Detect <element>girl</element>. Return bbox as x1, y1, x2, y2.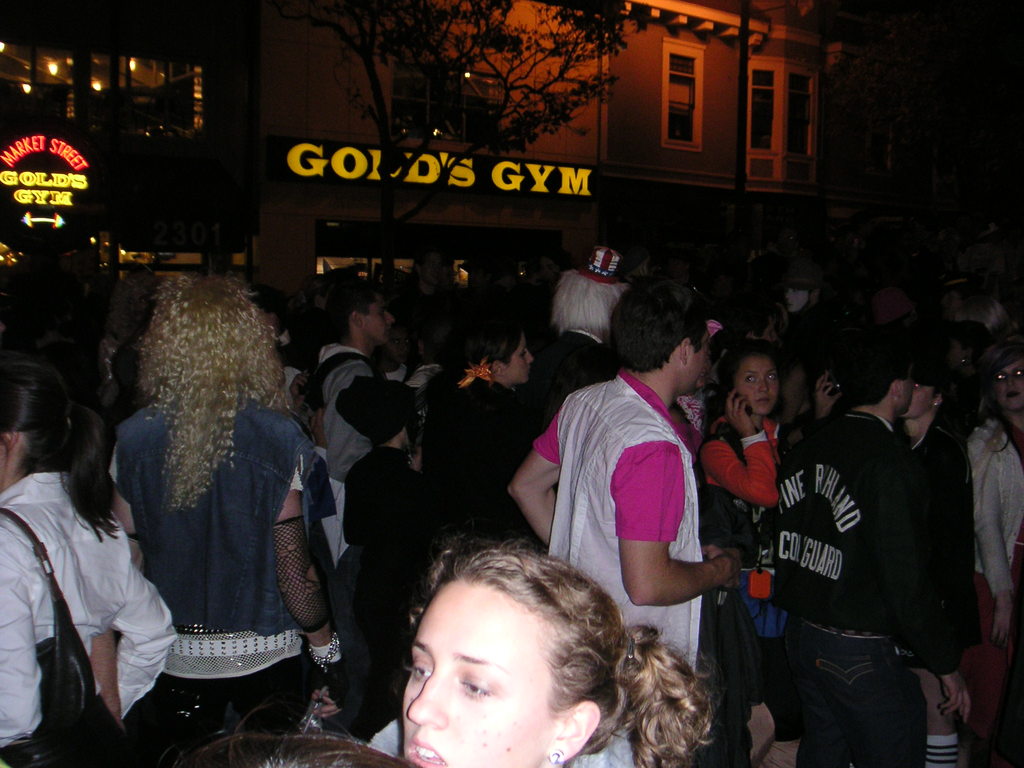
417, 320, 538, 553.
